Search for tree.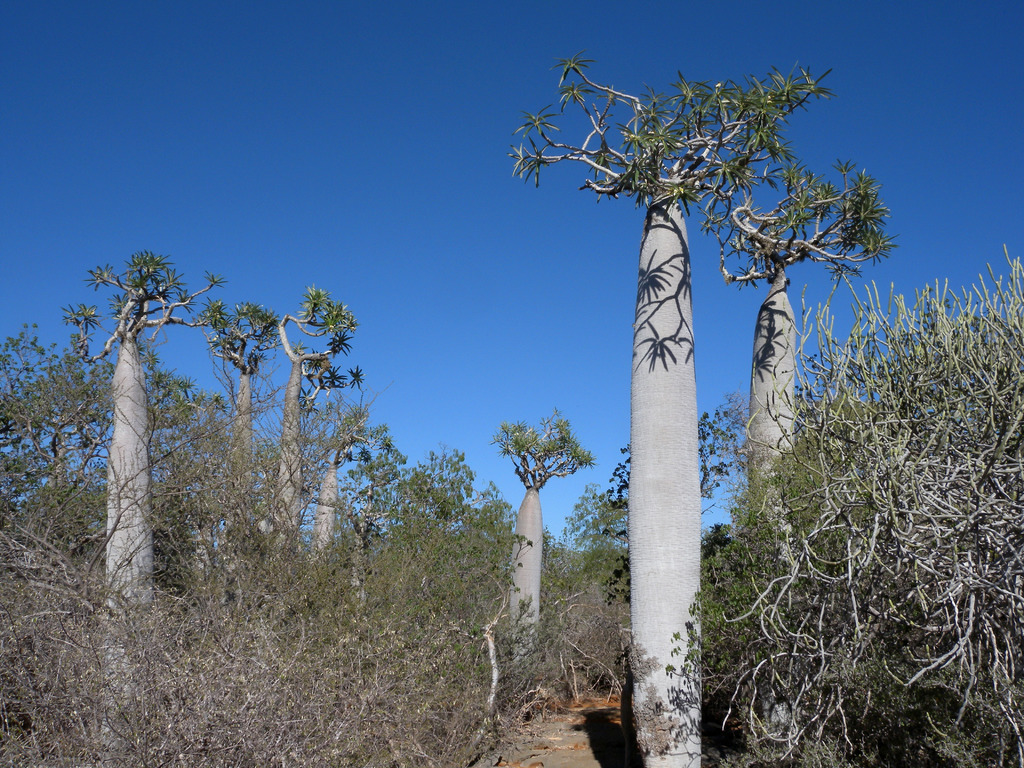
Found at (52, 230, 242, 767).
